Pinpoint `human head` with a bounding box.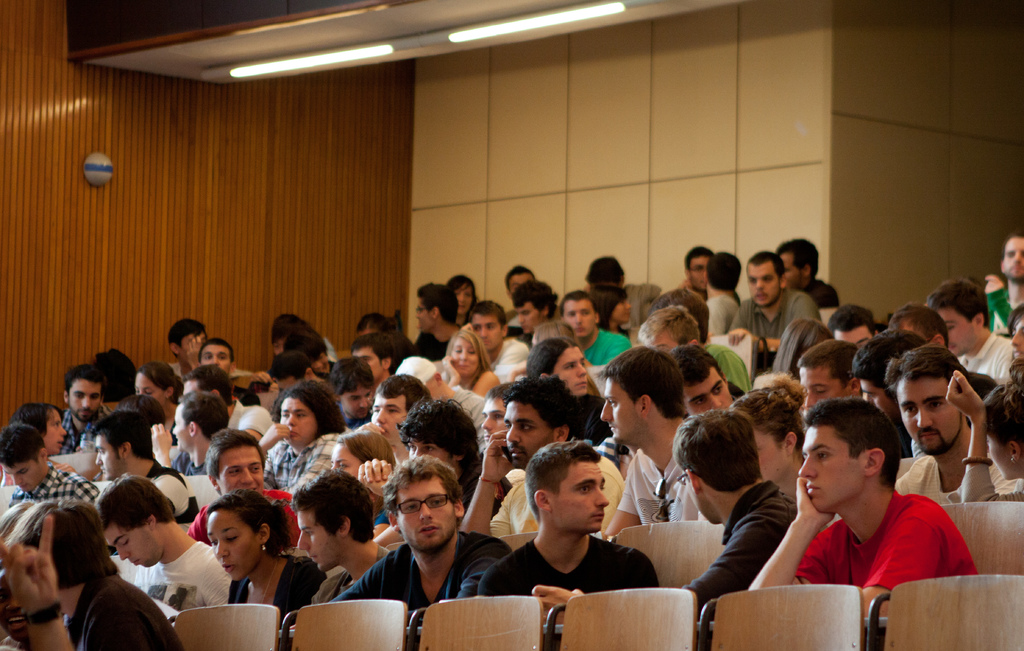
bbox=(510, 281, 556, 328).
